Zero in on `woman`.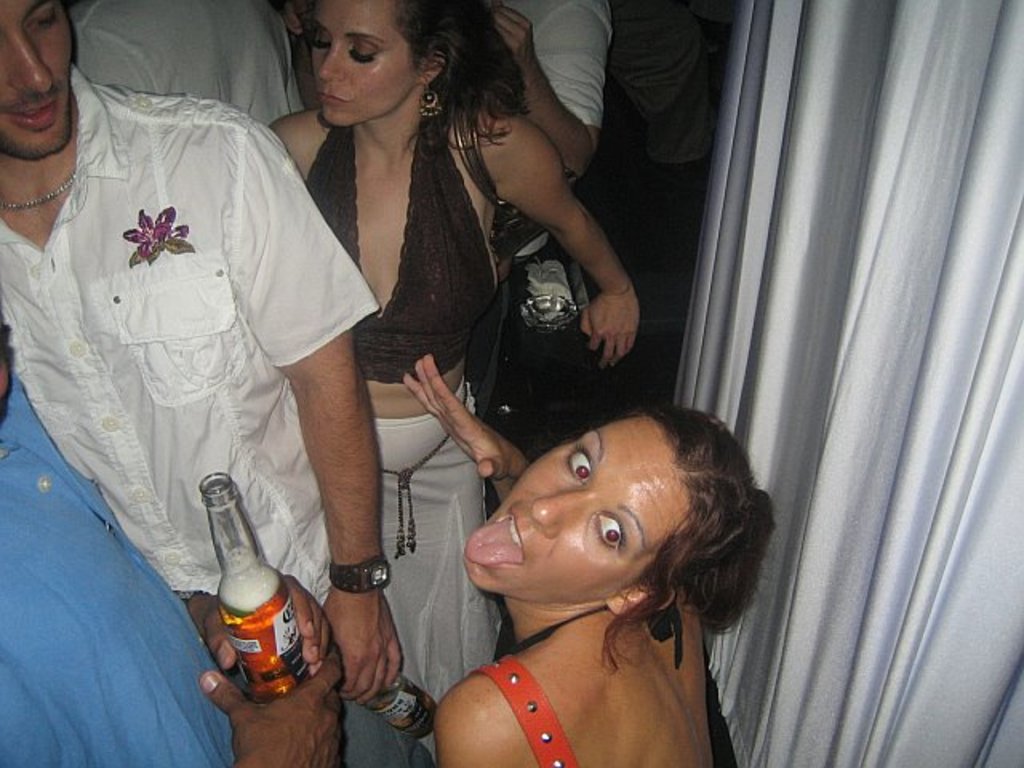
Zeroed in: [x1=432, y1=408, x2=774, y2=766].
